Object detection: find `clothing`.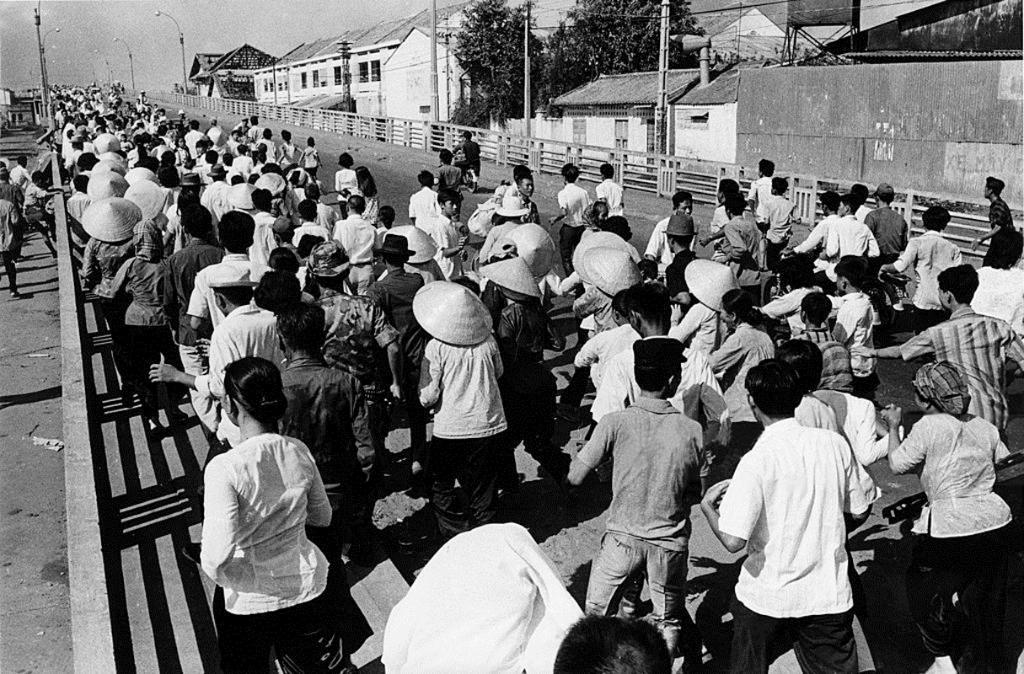
<region>277, 348, 375, 507</region>.
